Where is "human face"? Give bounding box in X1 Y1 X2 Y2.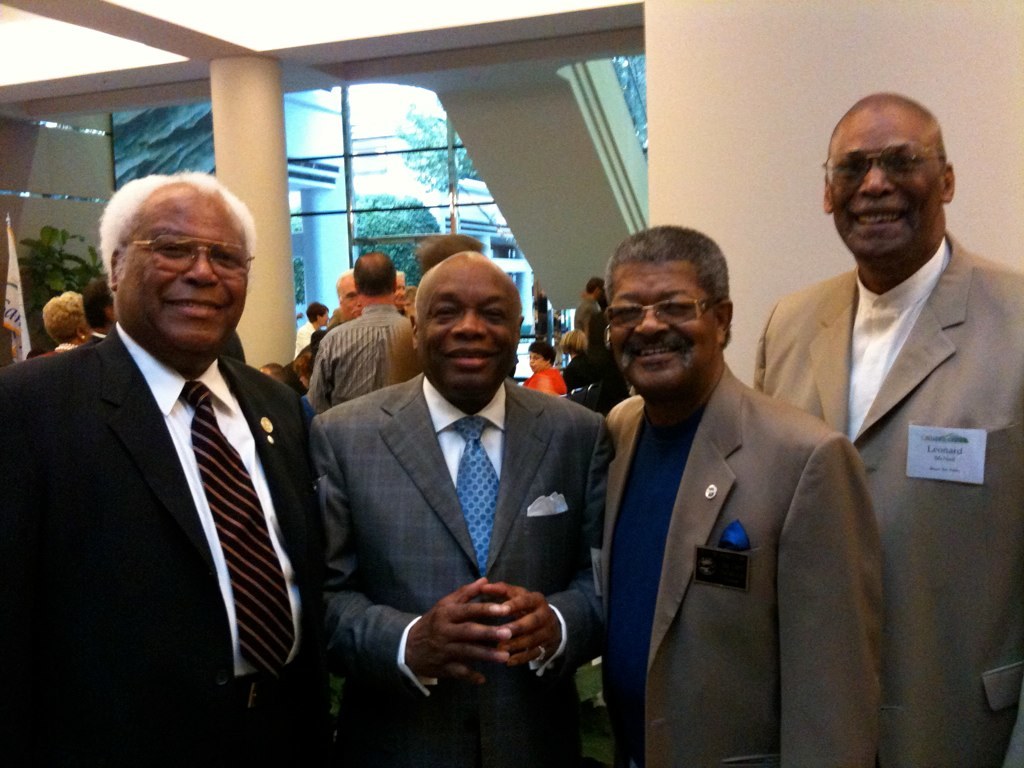
827 123 940 257.
